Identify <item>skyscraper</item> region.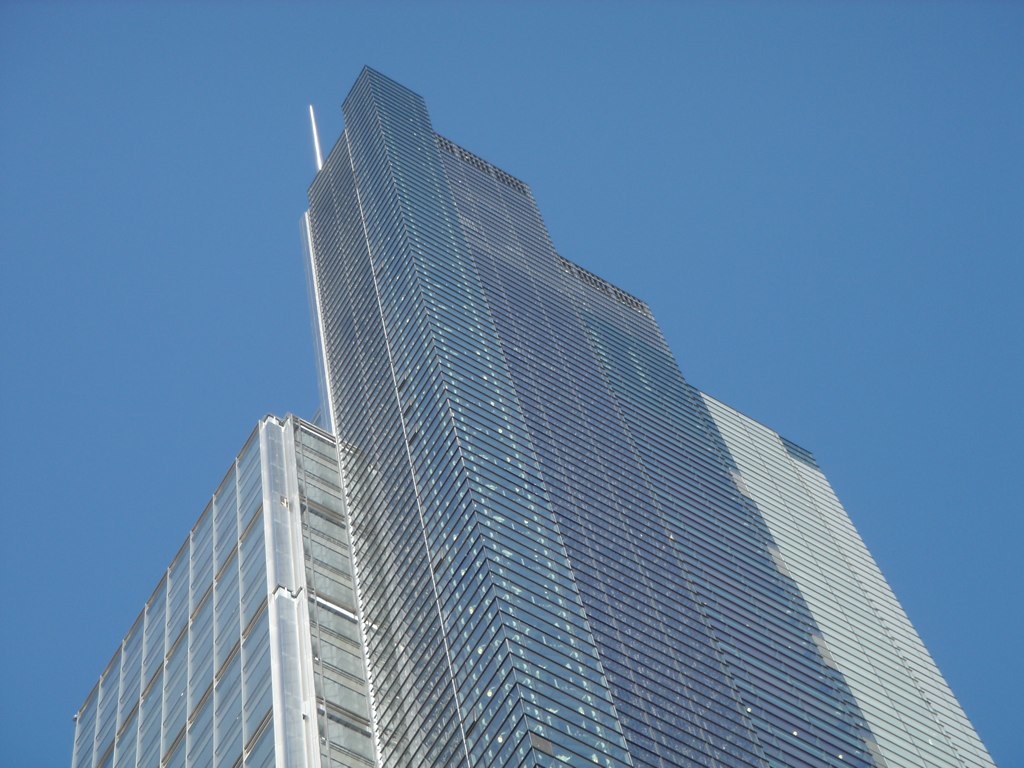
Region: [107,116,982,748].
